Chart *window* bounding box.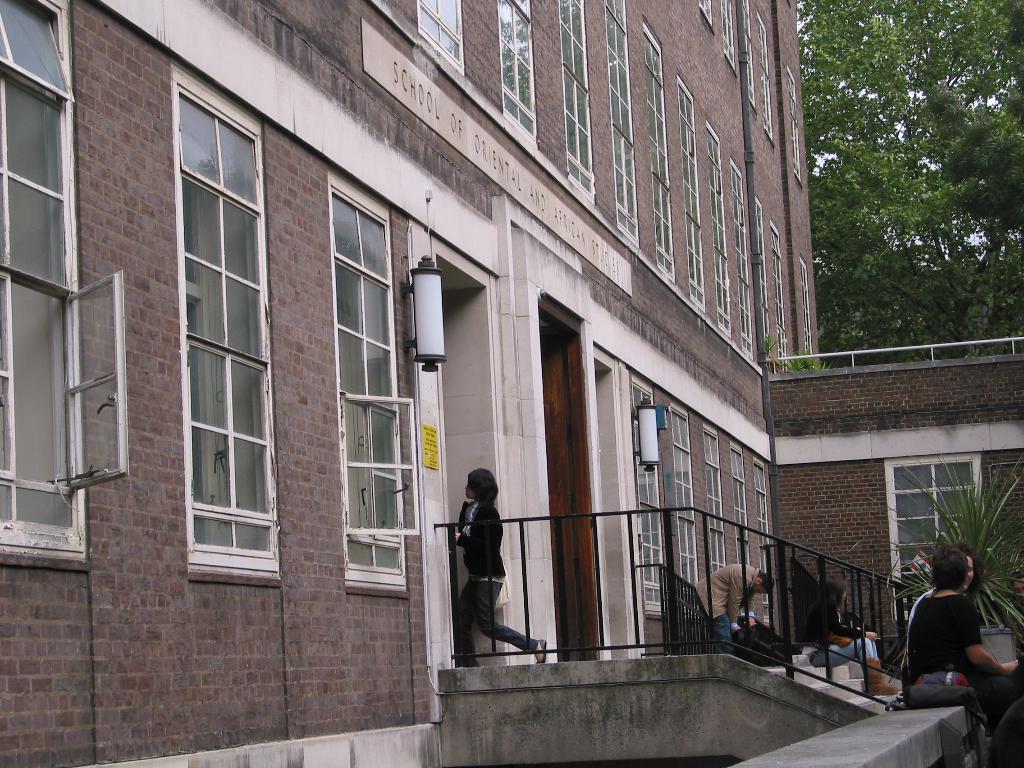
Charted: [left=557, top=0, right=598, bottom=202].
